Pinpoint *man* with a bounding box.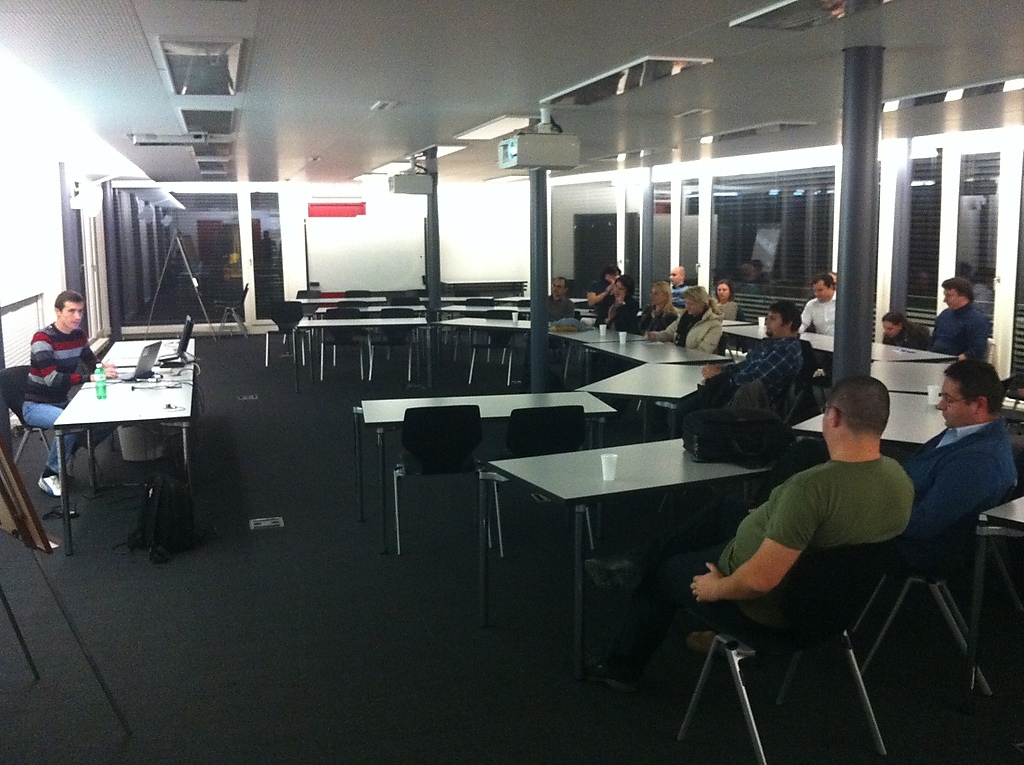
[569, 374, 916, 700].
